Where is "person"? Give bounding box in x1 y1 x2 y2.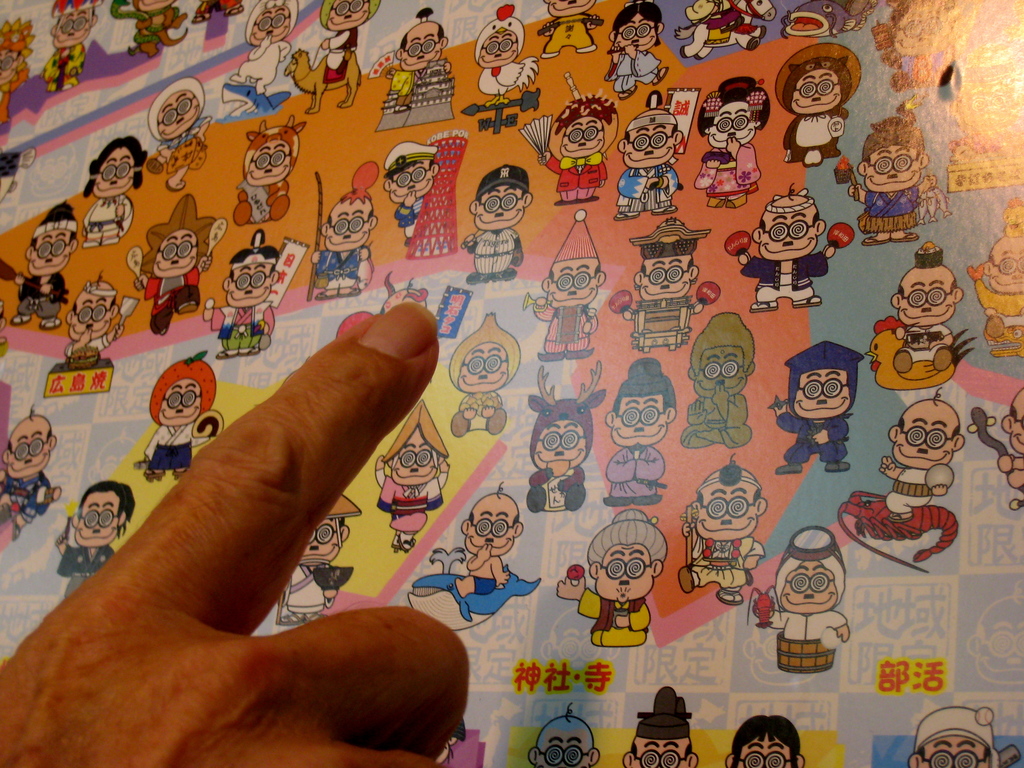
0 13 27 182.
